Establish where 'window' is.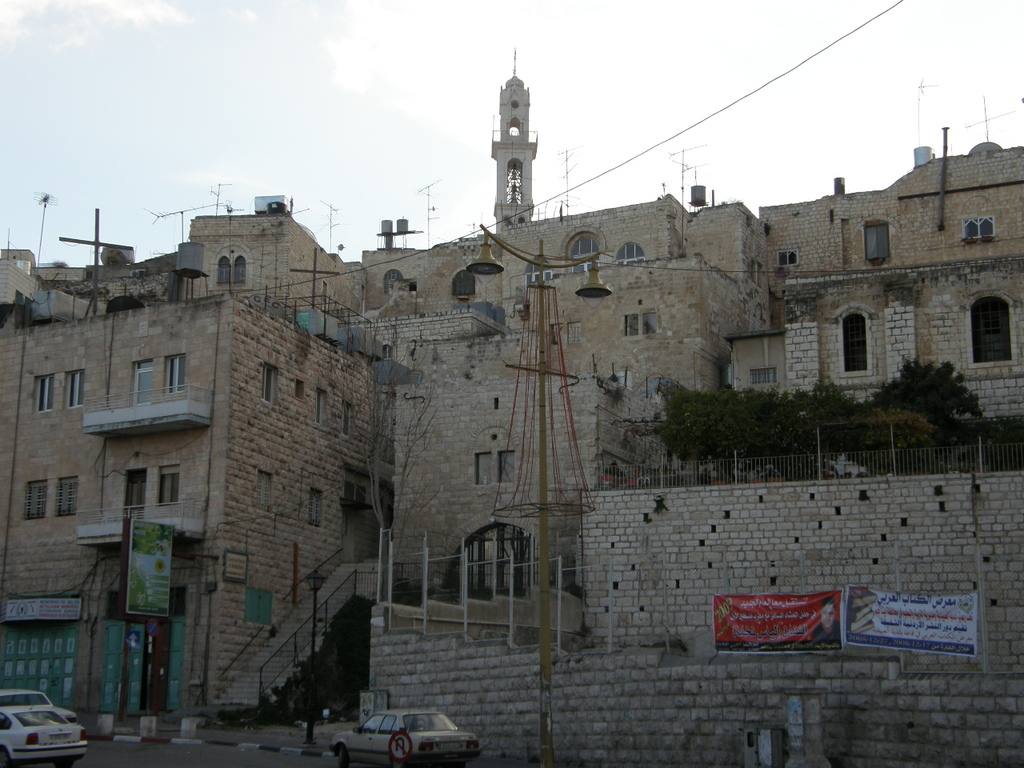
Established at detection(51, 478, 81, 518).
